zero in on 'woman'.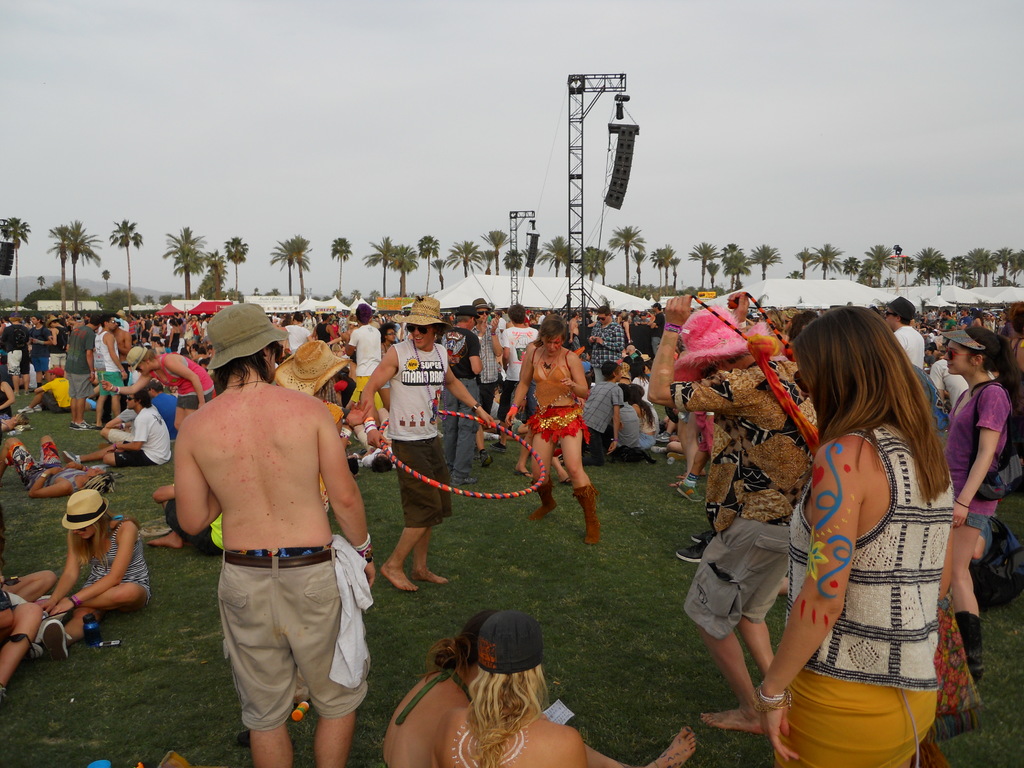
Zeroed in: 505/314/602/548.
